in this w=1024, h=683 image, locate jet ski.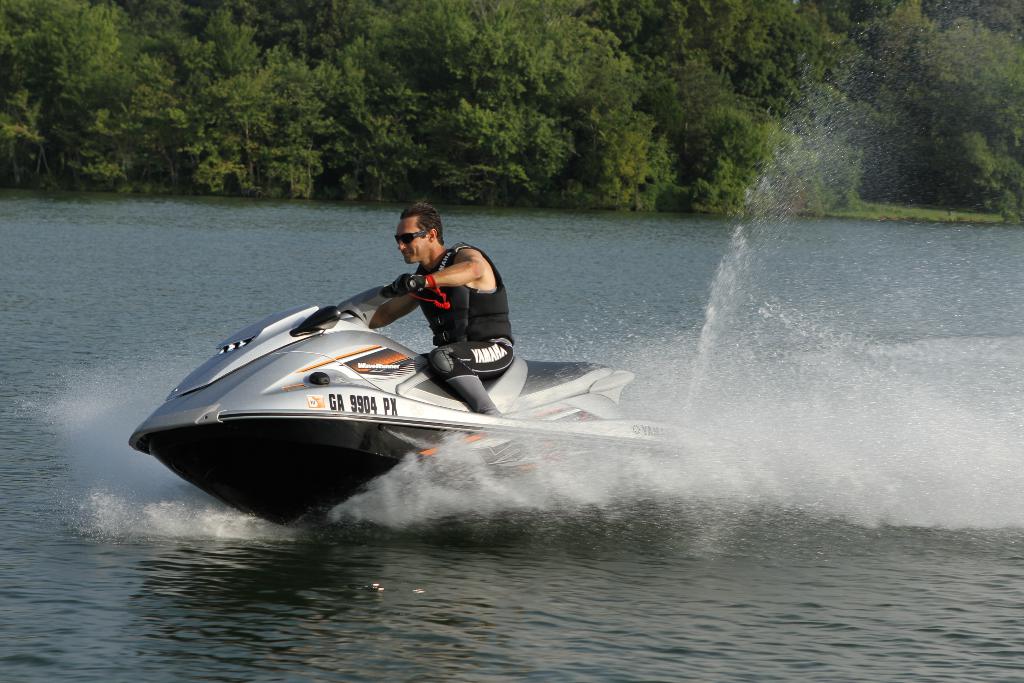
Bounding box: detection(127, 278, 769, 537).
